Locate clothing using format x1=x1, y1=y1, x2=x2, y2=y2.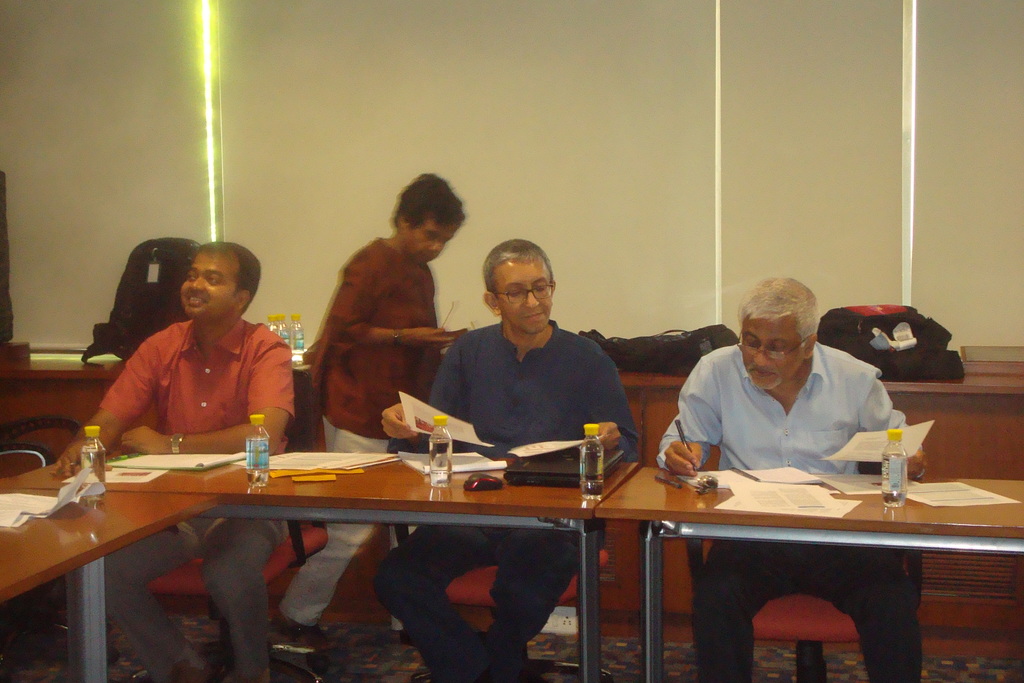
x1=658, y1=340, x2=928, y2=682.
